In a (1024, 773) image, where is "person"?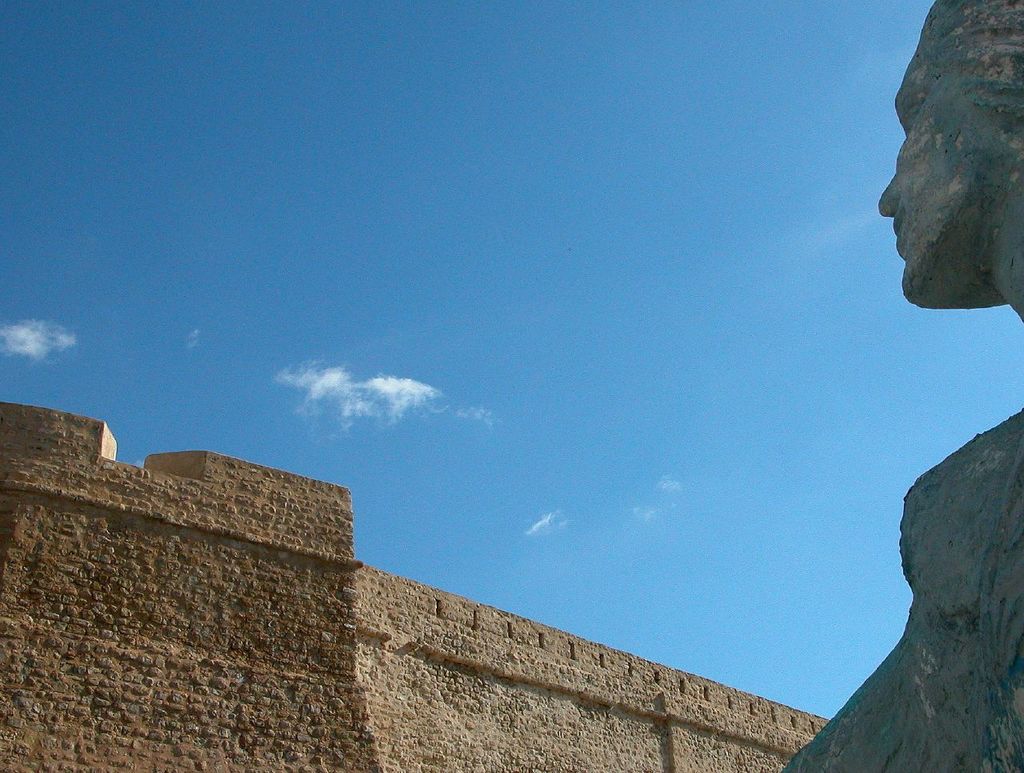
[x1=786, y1=2, x2=1023, y2=770].
